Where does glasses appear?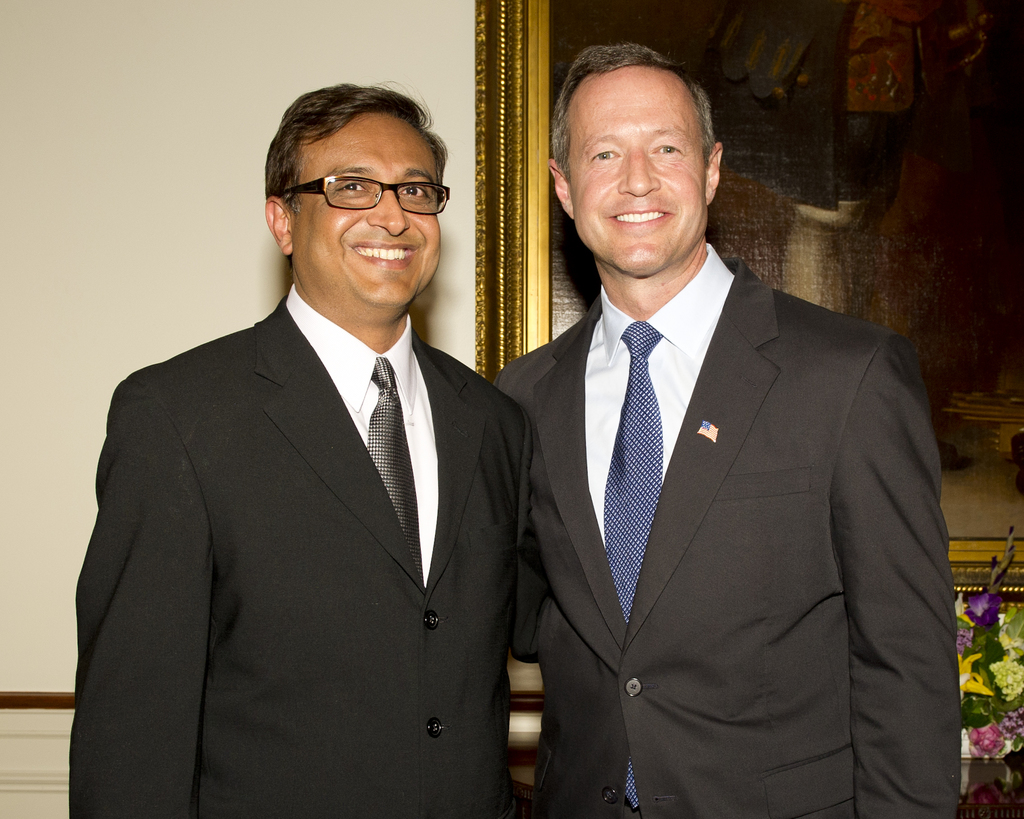
Appears at 279, 172, 451, 220.
